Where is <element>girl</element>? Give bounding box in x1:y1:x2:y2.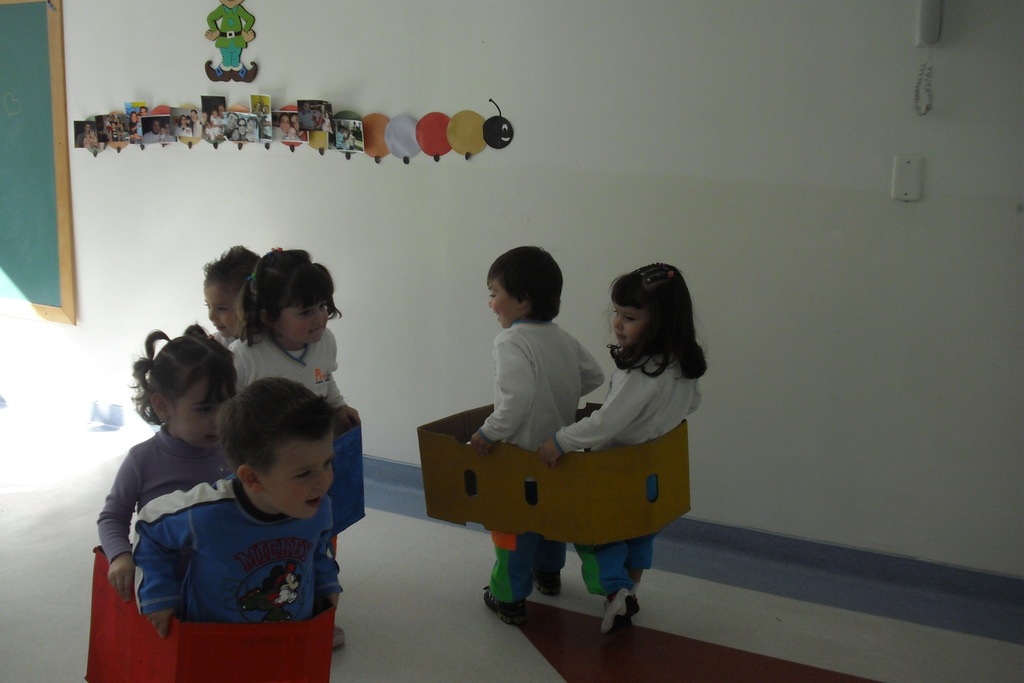
233:251:360:434.
